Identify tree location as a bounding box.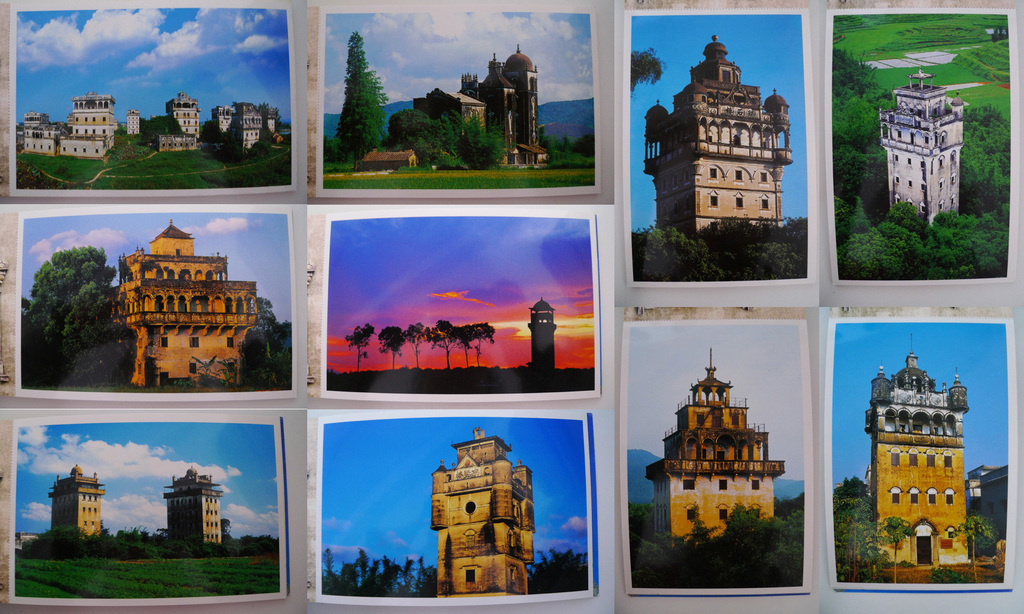
x1=881, y1=516, x2=917, y2=583.
